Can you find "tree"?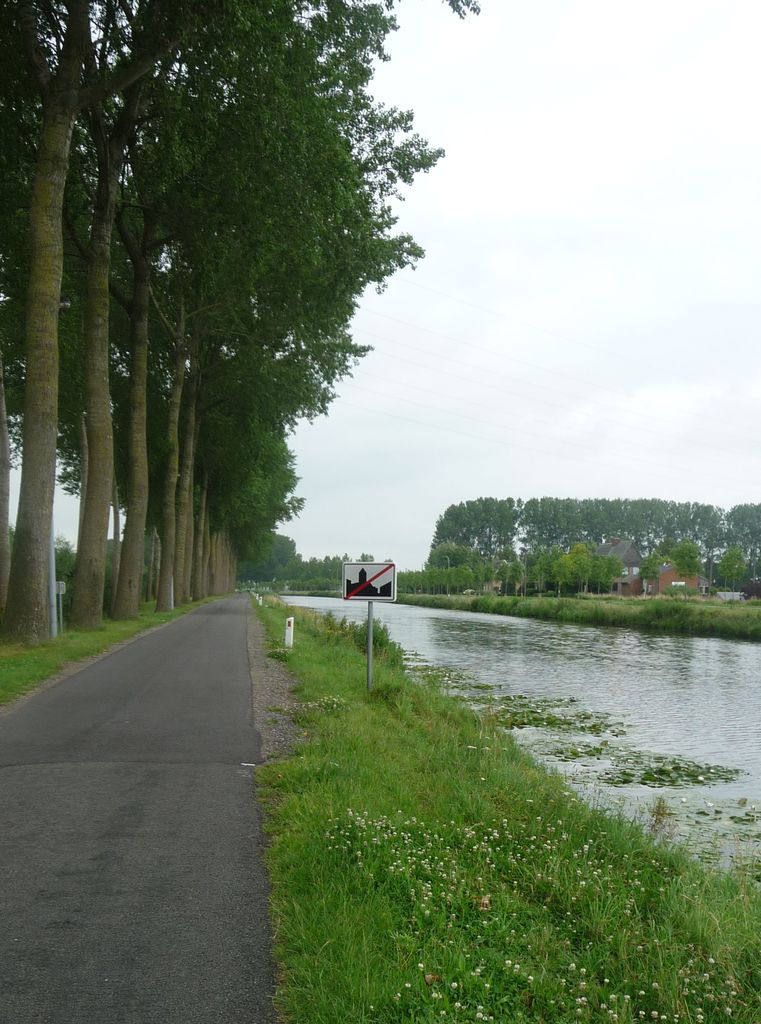
Yes, bounding box: [238,528,299,589].
